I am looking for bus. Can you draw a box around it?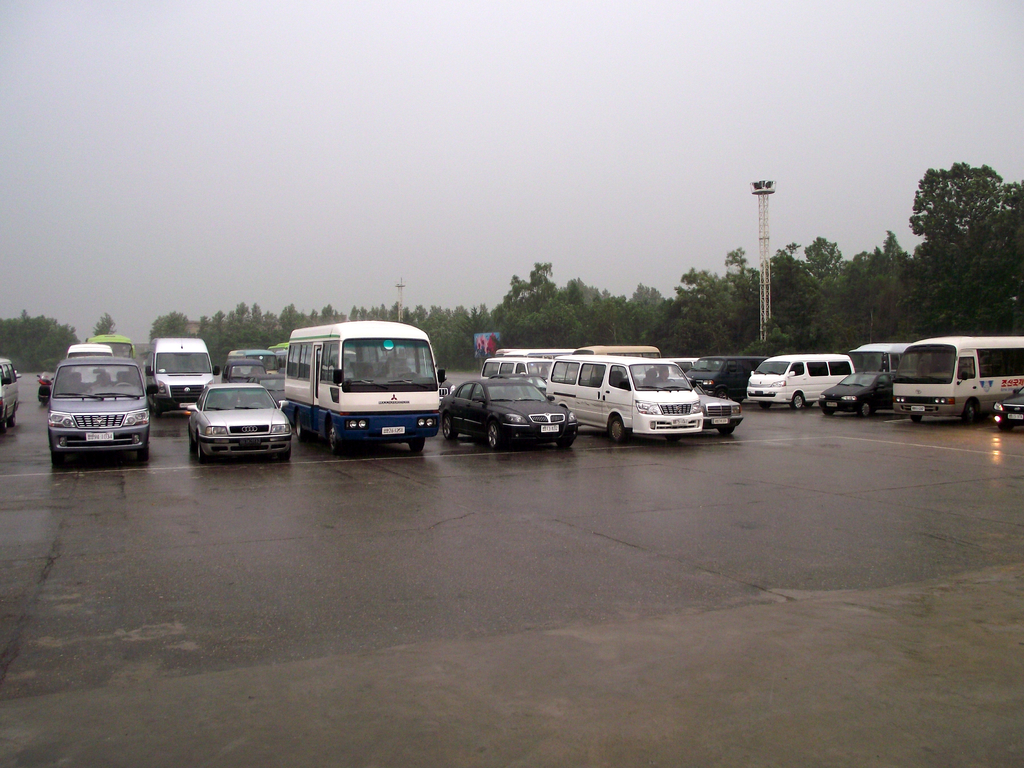
Sure, the bounding box is crop(892, 333, 1023, 422).
